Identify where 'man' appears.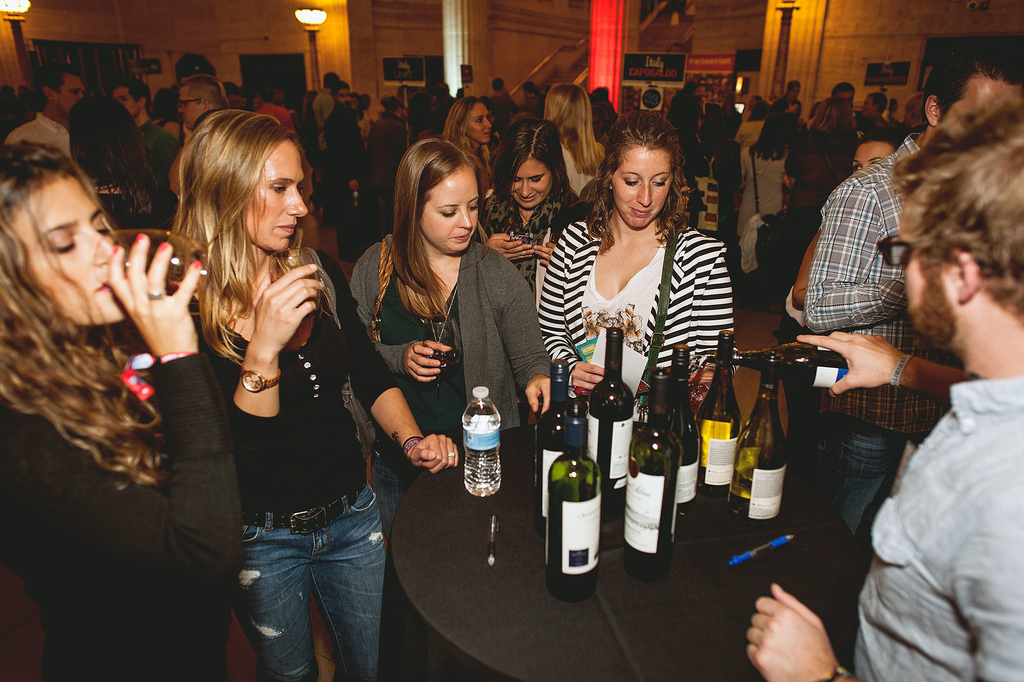
Appears at l=166, t=70, r=230, b=200.
